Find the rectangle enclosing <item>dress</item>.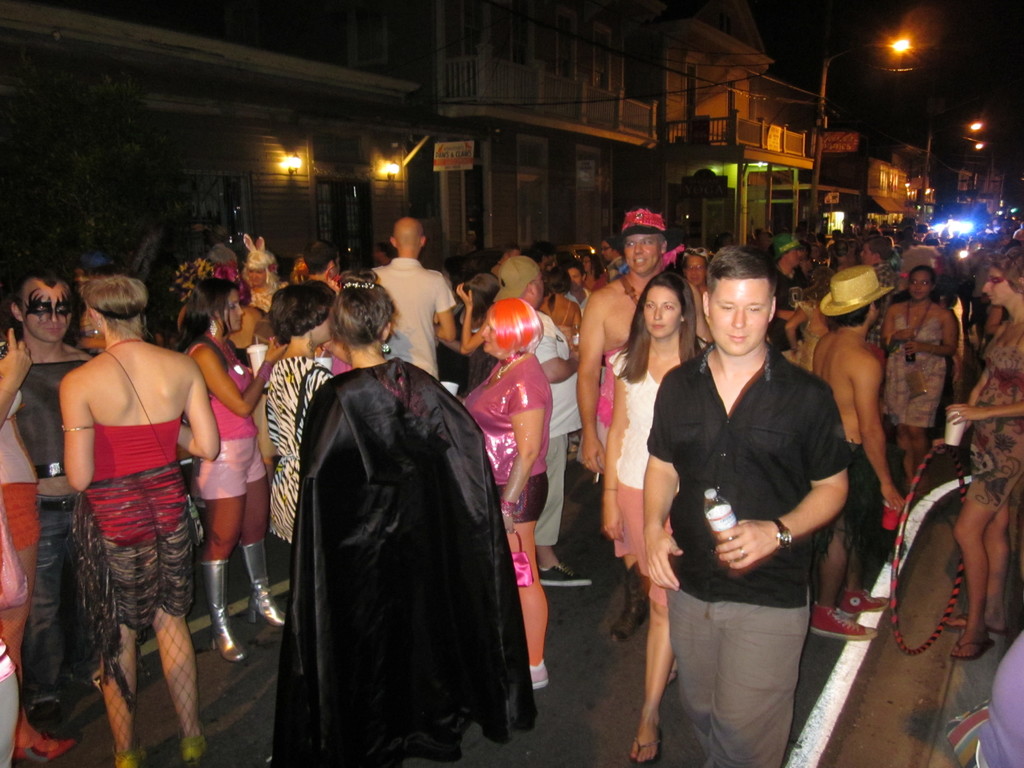
x1=266 y1=358 x2=335 y2=541.
